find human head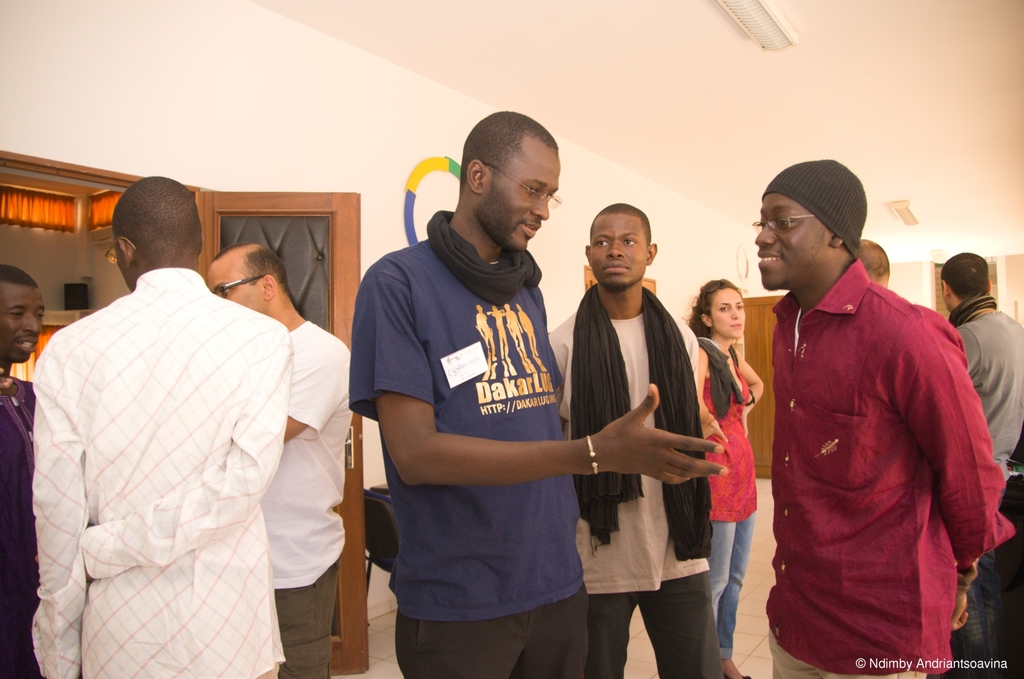
rect(111, 174, 204, 291)
